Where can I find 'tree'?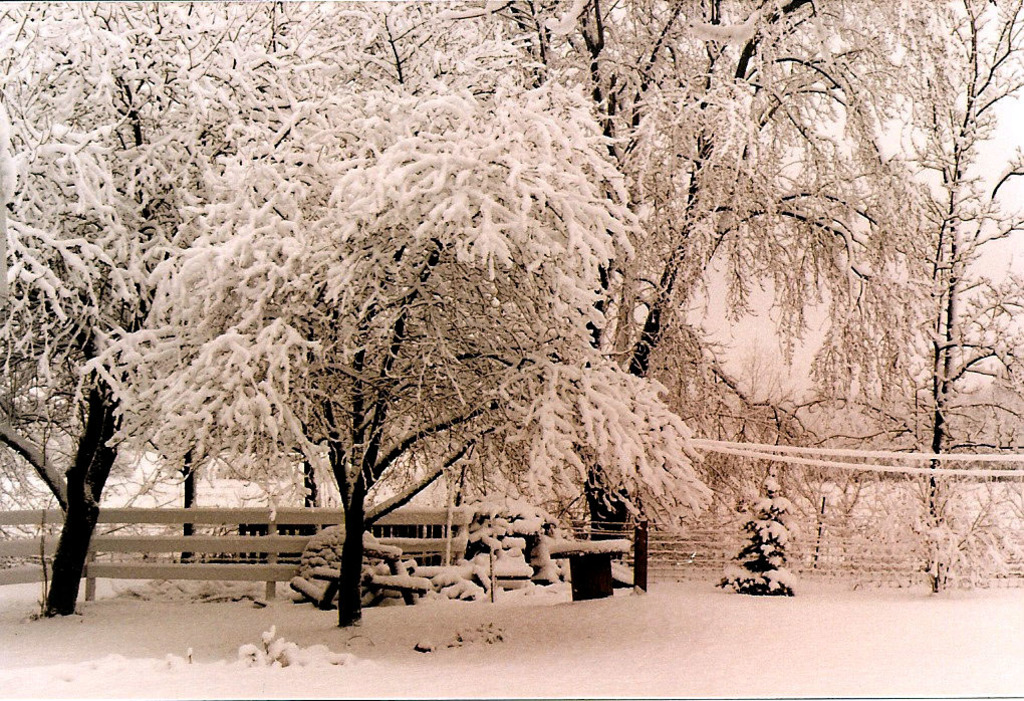
You can find it at <region>710, 0, 1023, 598</region>.
